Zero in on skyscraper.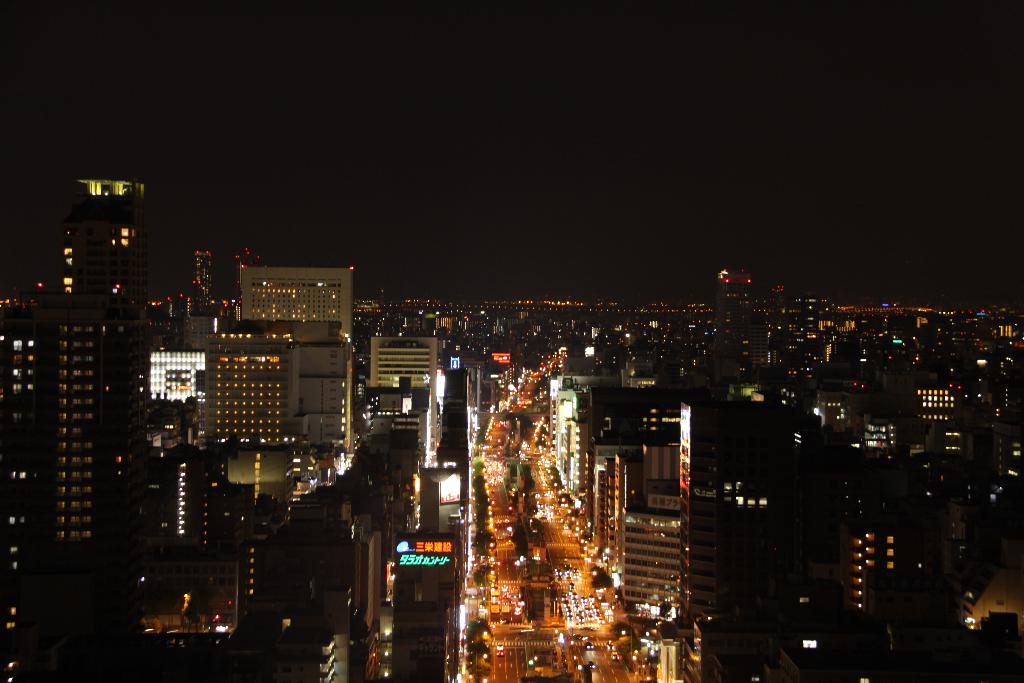
Zeroed in: [x1=372, y1=342, x2=440, y2=462].
